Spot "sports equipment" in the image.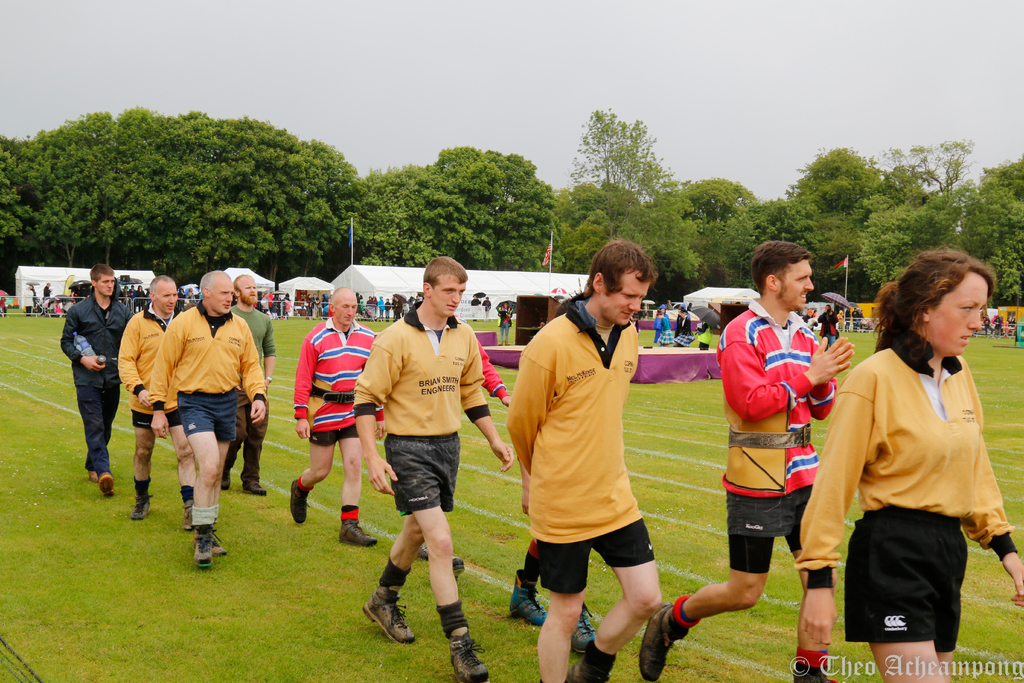
"sports equipment" found at box(289, 477, 308, 516).
